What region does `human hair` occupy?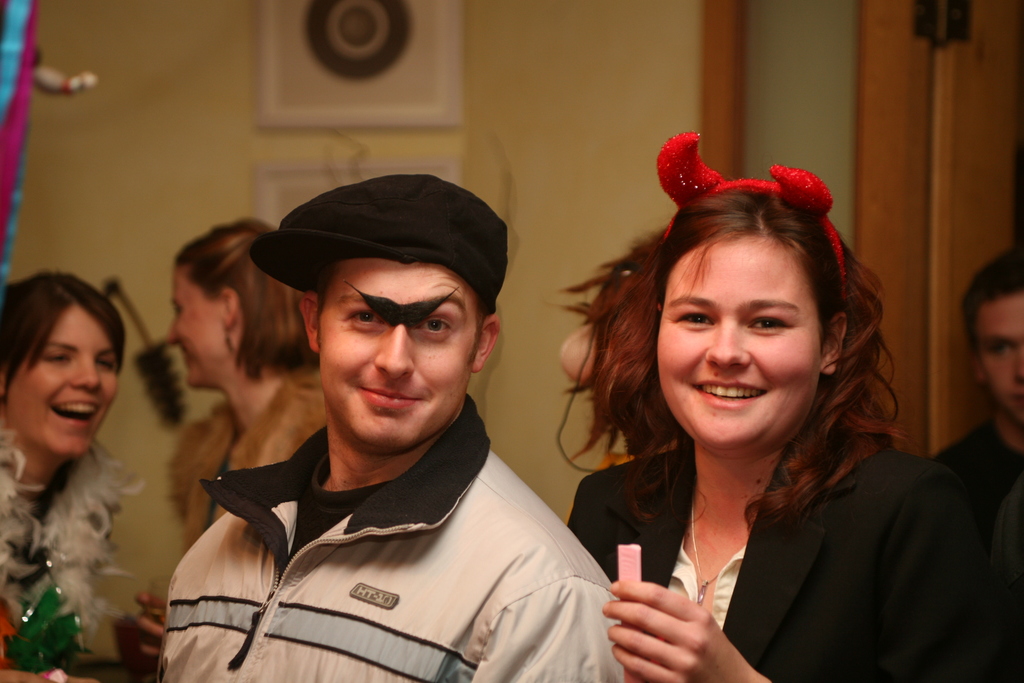
BBox(956, 252, 1023, 432).
